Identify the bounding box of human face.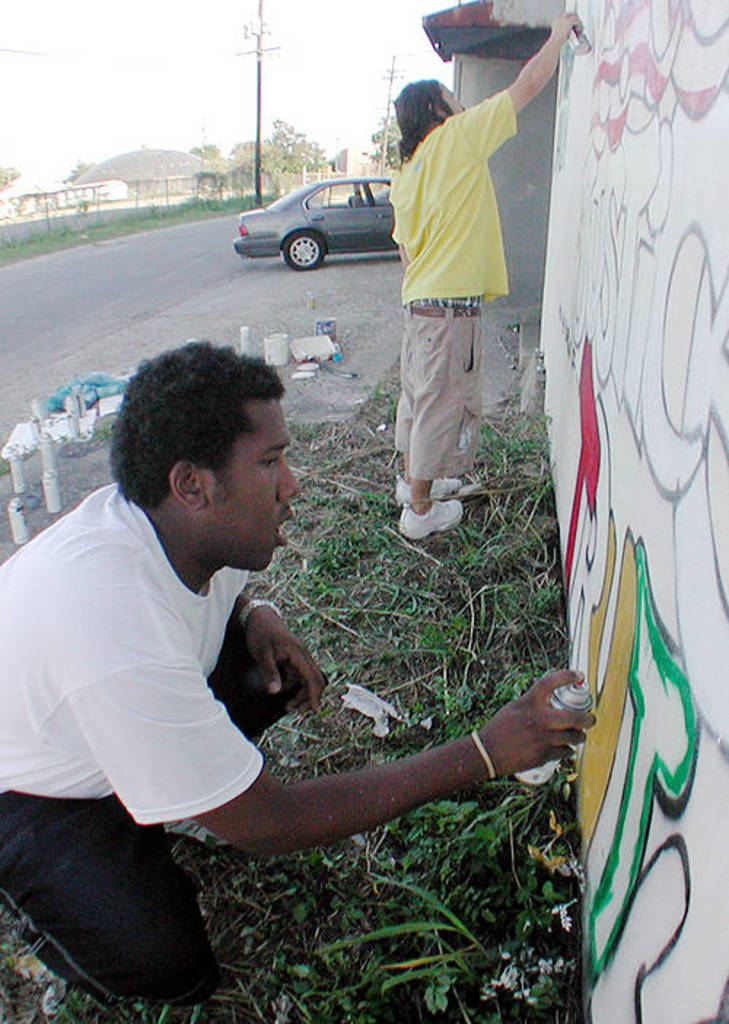
{"x1": 203, "y1": 395, "x2": 299, "y2": 573}.
